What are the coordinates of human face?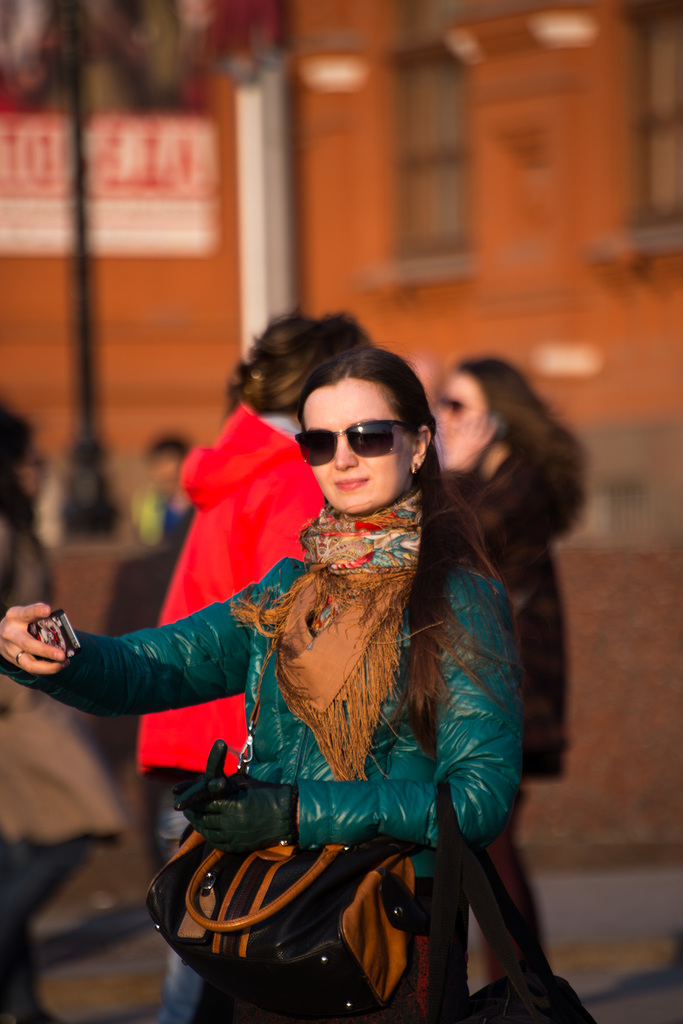
bbox(304, 381, 412, 514).
